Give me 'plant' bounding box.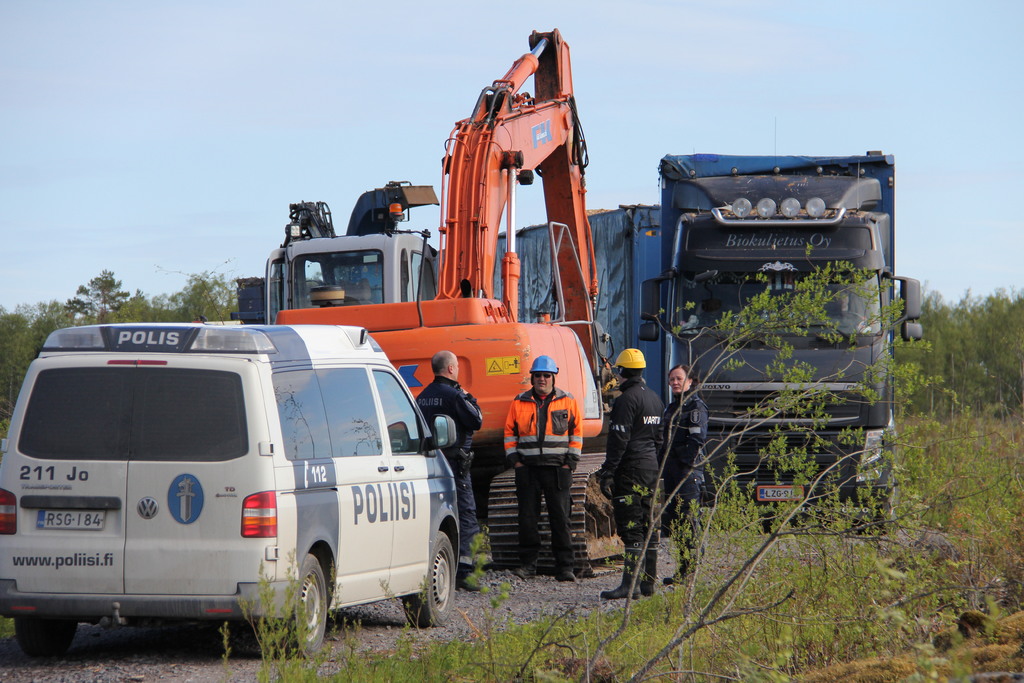
box=[0, 614, 21, 642].
